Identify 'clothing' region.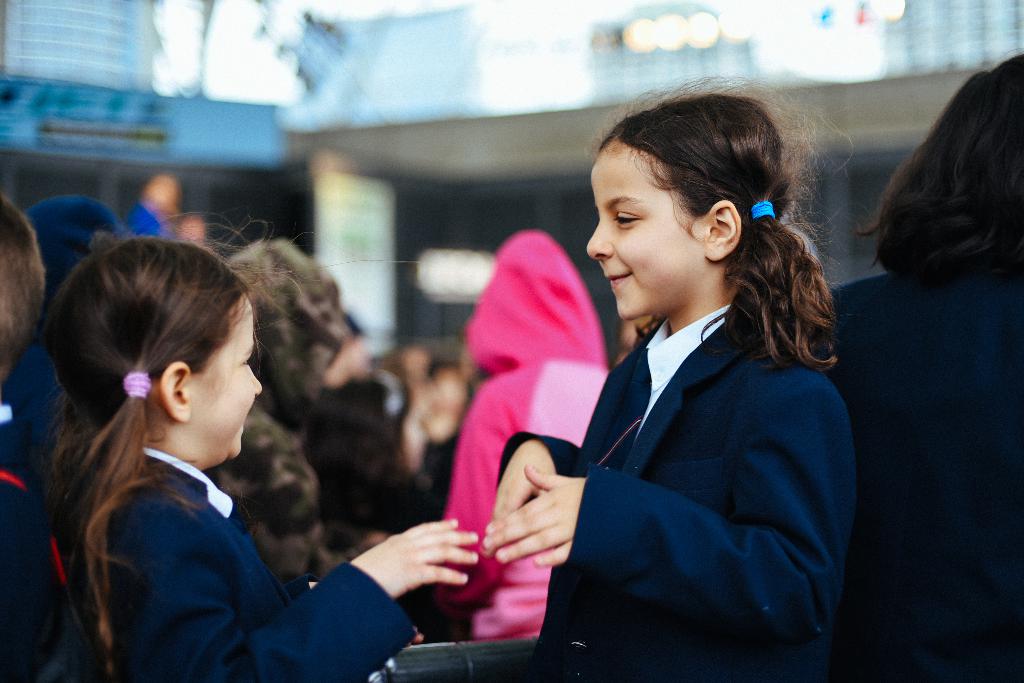
Region: <box>112,436,419,682</box>.
